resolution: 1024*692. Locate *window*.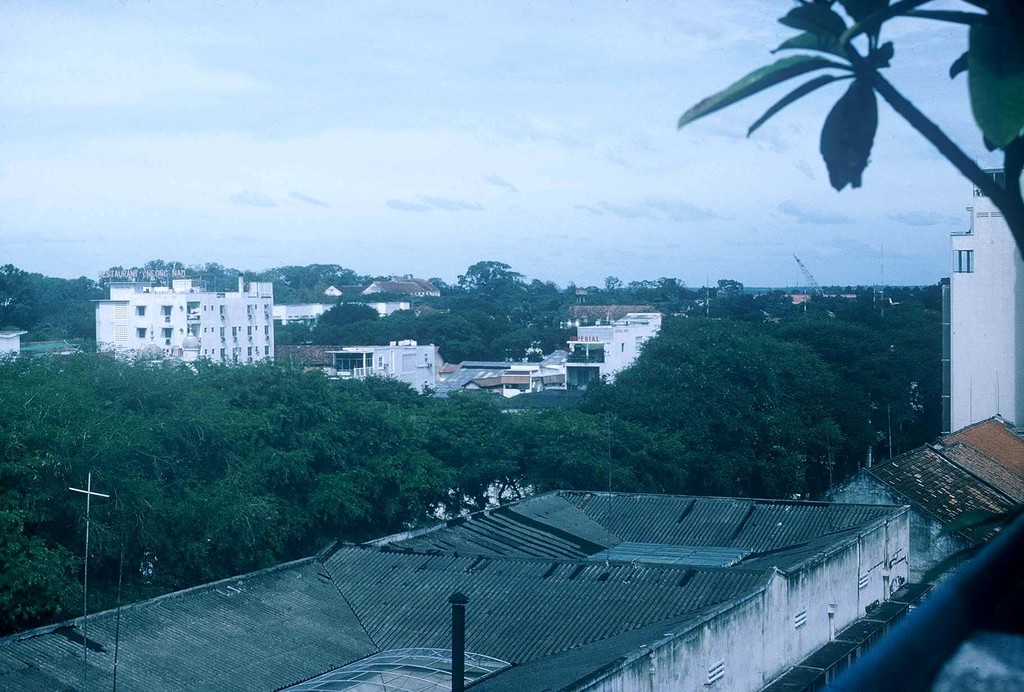
<bbox>262, 304, 269, 315</bbox>.
